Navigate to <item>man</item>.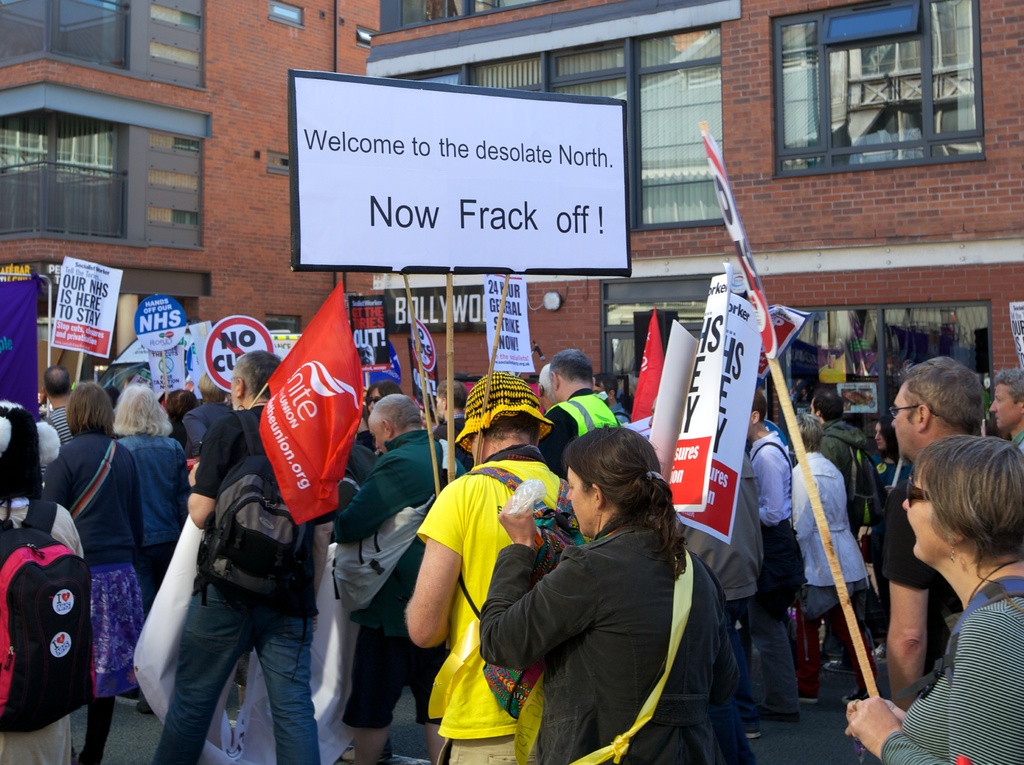
Navigation target: box(795, 383, 884, 677).
